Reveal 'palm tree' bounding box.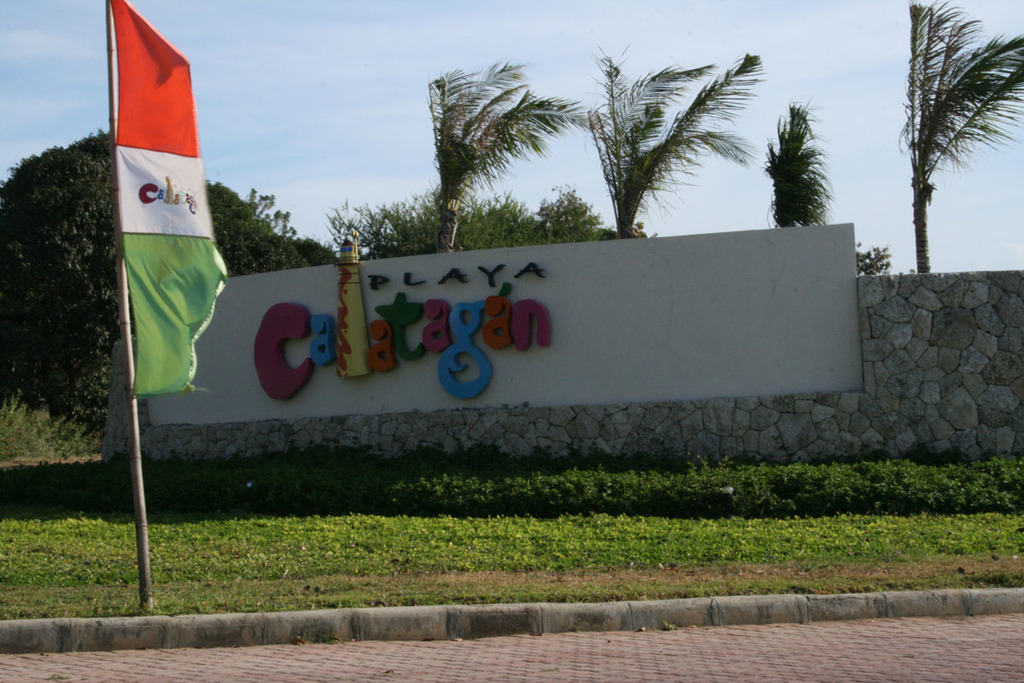
Revealed: 764 92 837 230.
